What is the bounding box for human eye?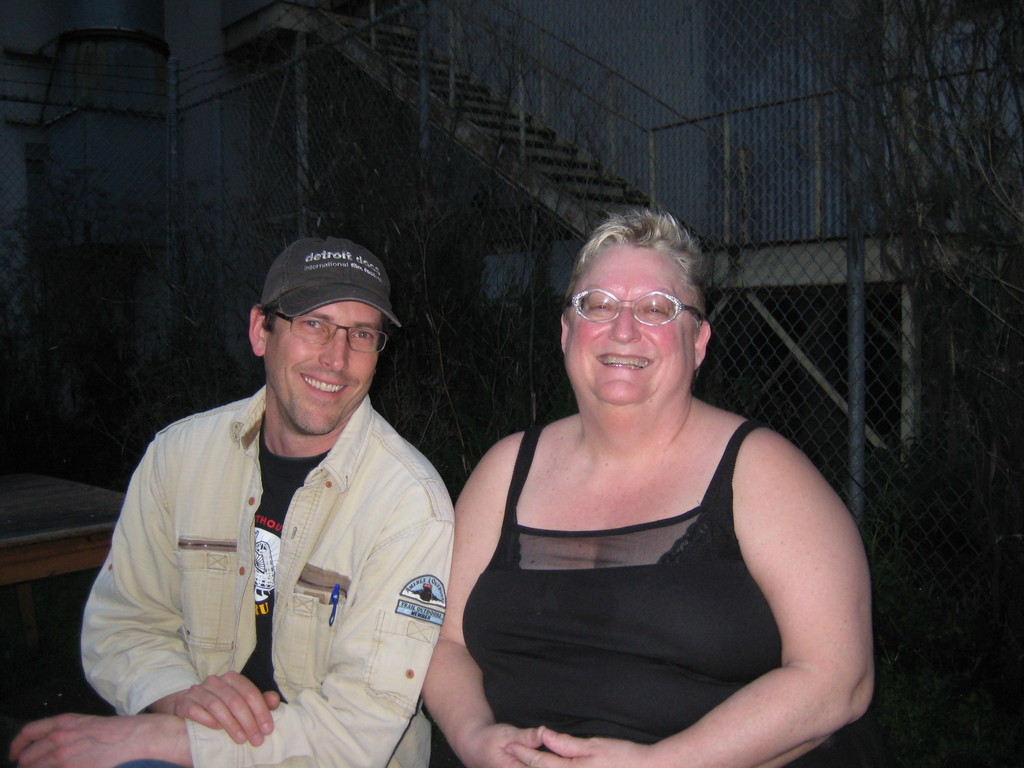
<box>644,297,674,321</box>.
